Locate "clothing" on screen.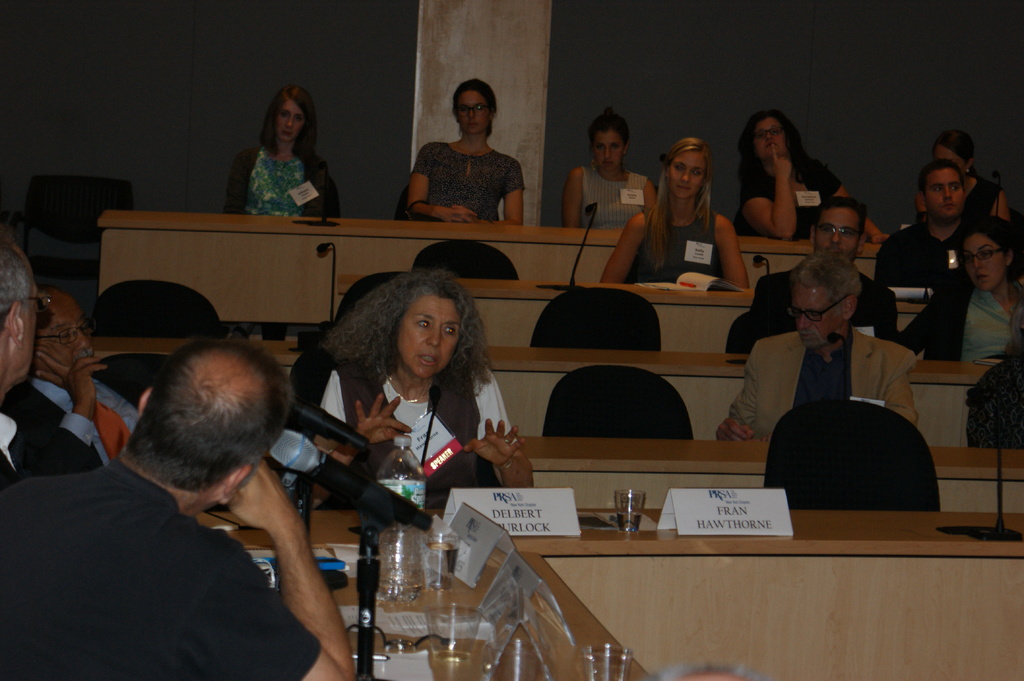
On screen at 624/207/721/280.
